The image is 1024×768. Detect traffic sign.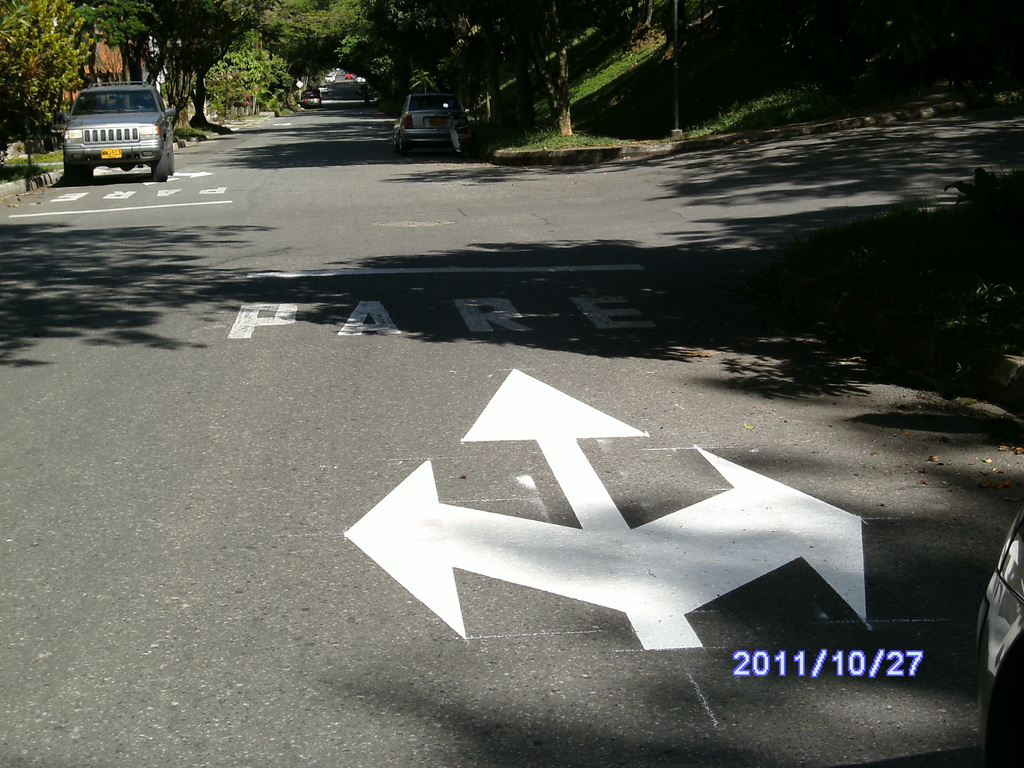
Detection: {"left": 340, "top": 365, "right": 860, "bottom": 653}.
